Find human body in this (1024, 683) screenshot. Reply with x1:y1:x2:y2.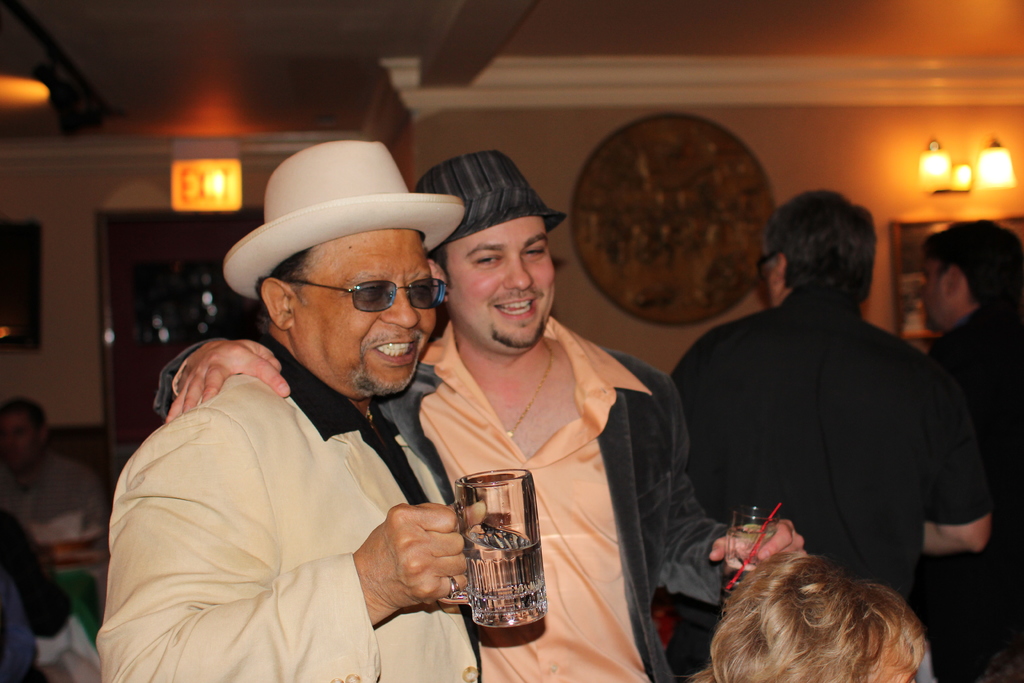
676:192:974:656.
